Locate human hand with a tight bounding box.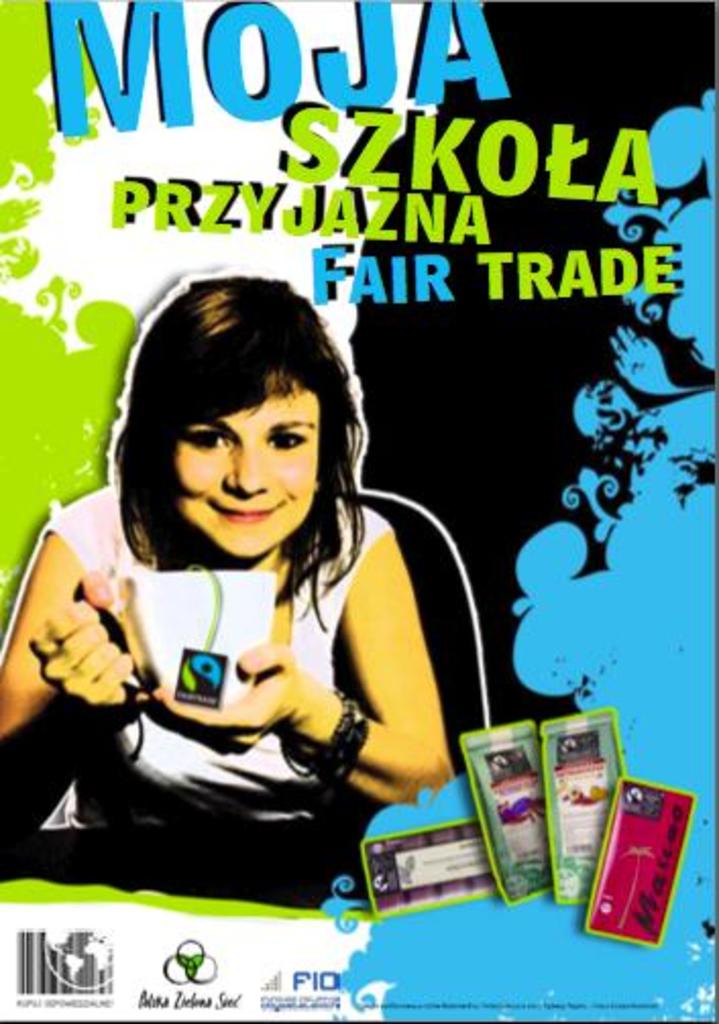
<region>20, 580, 136, 731</region>.
